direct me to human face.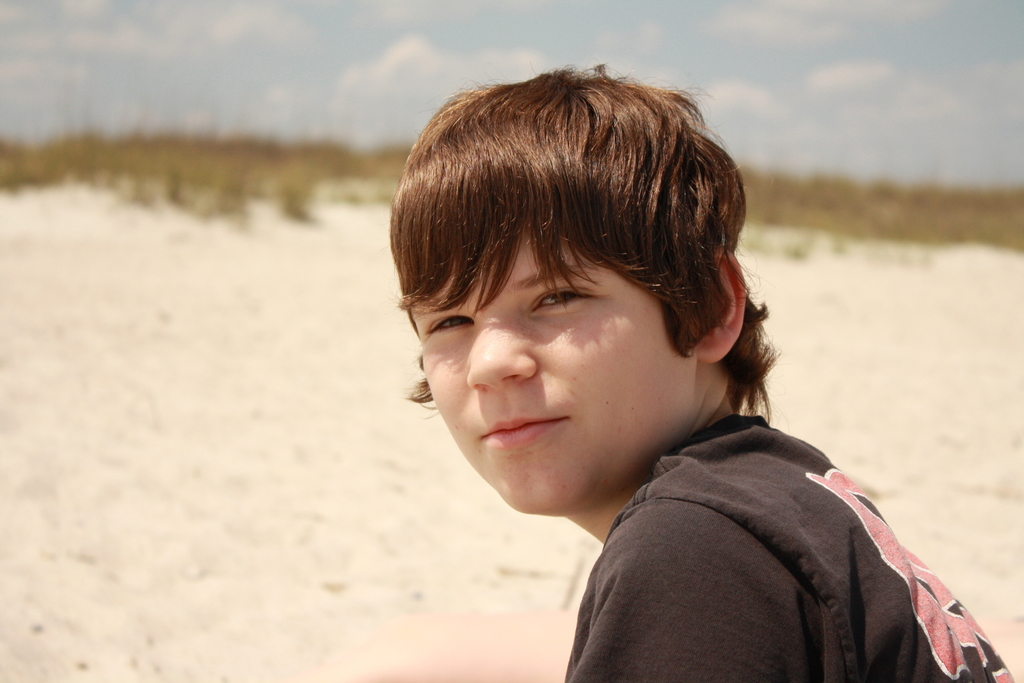
Direction: region(410, 227, 696, 520).
